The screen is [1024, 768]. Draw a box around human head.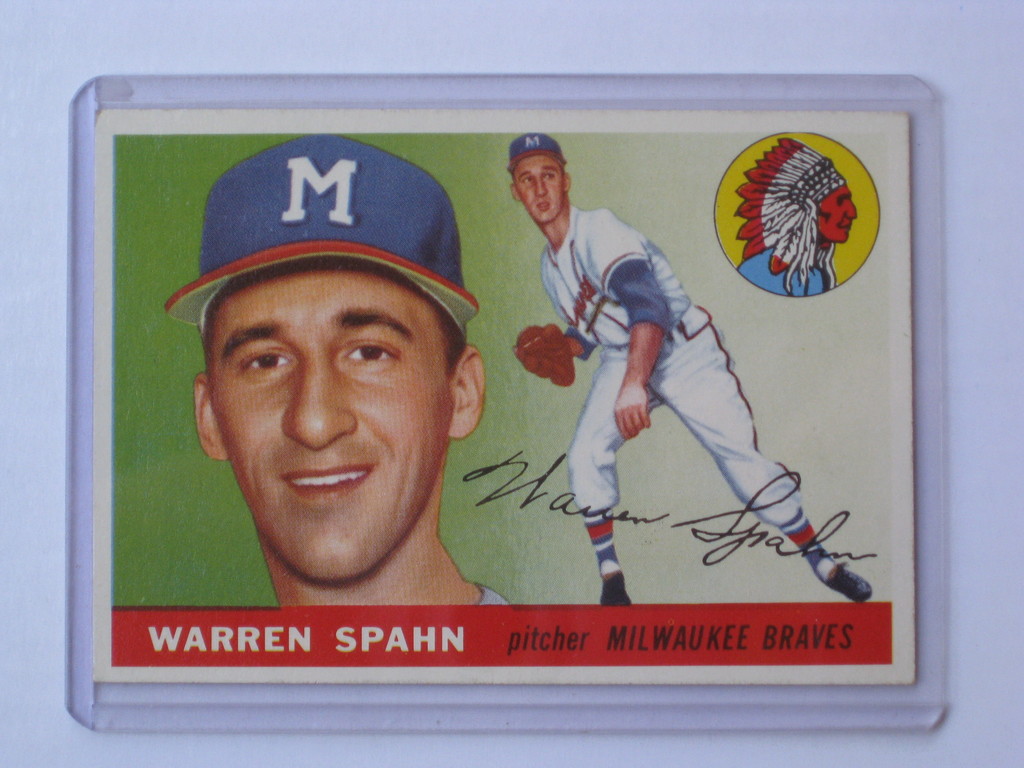
x1=508, y1=135, x2=572, y2=226.
